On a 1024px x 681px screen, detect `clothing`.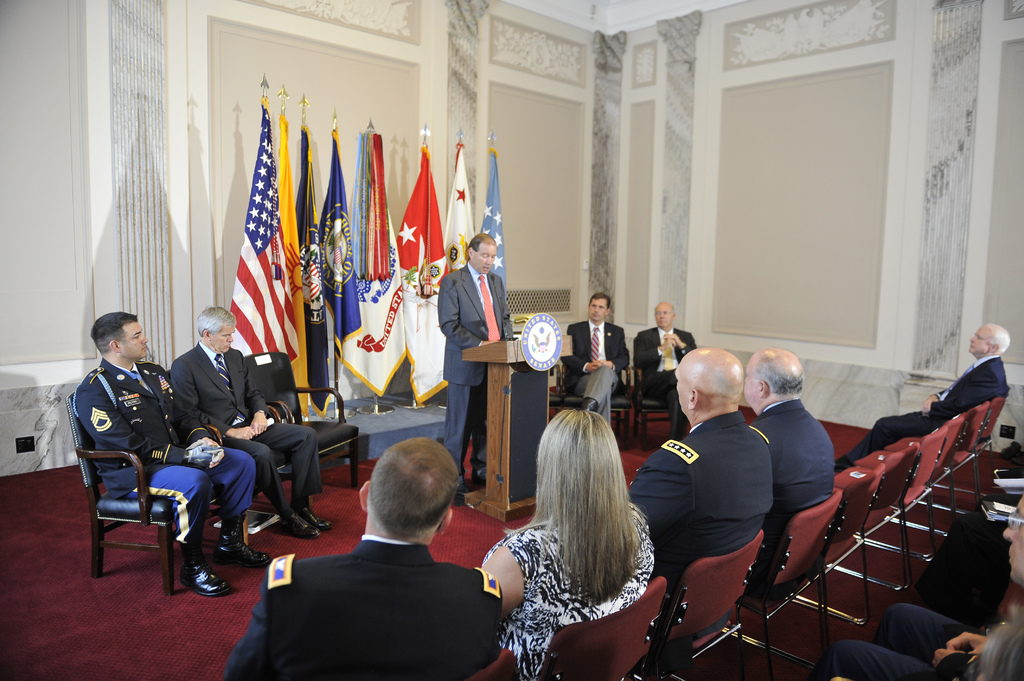
x1=253 y1=501 x2=511 y2=680.
